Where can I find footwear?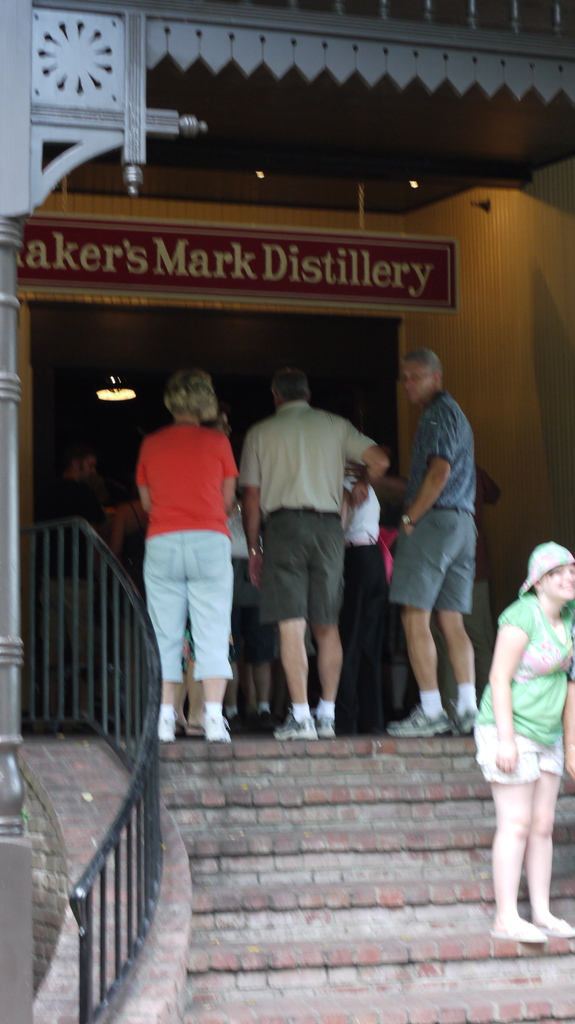
You can find it at locate(486, 921, 546, 943).
